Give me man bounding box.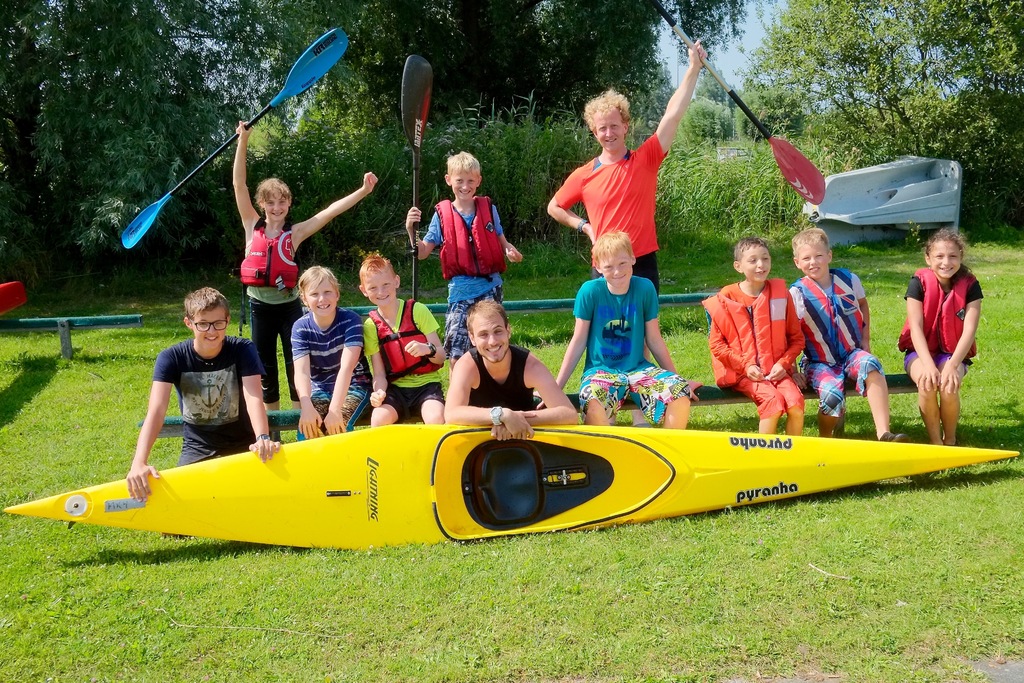
locate(442, 297, 579, 443).
